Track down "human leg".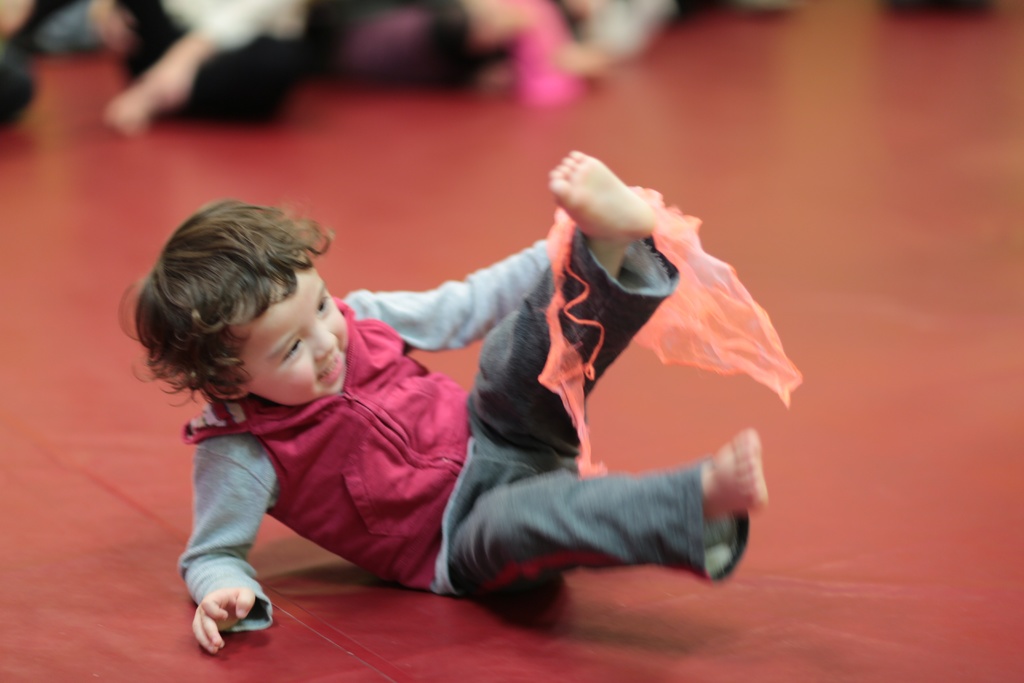
Tracked to box=[476, 142, 666, 440].
